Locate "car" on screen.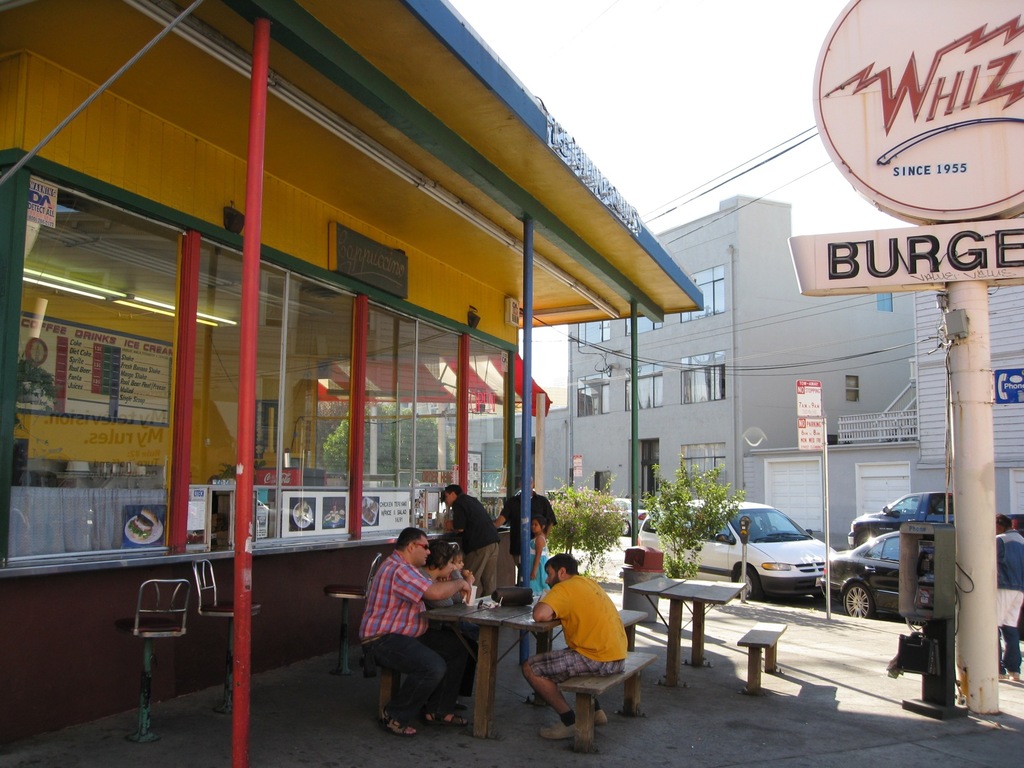
On screen at 612/498/653/538.
